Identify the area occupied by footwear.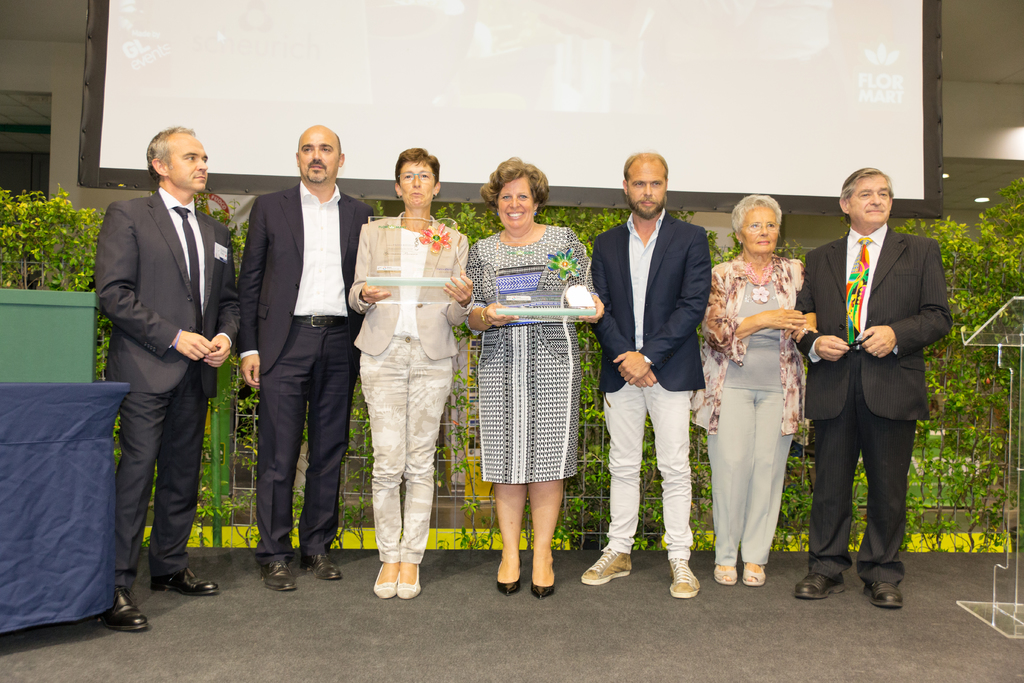
Area: box(376, 563, 396, 603).
